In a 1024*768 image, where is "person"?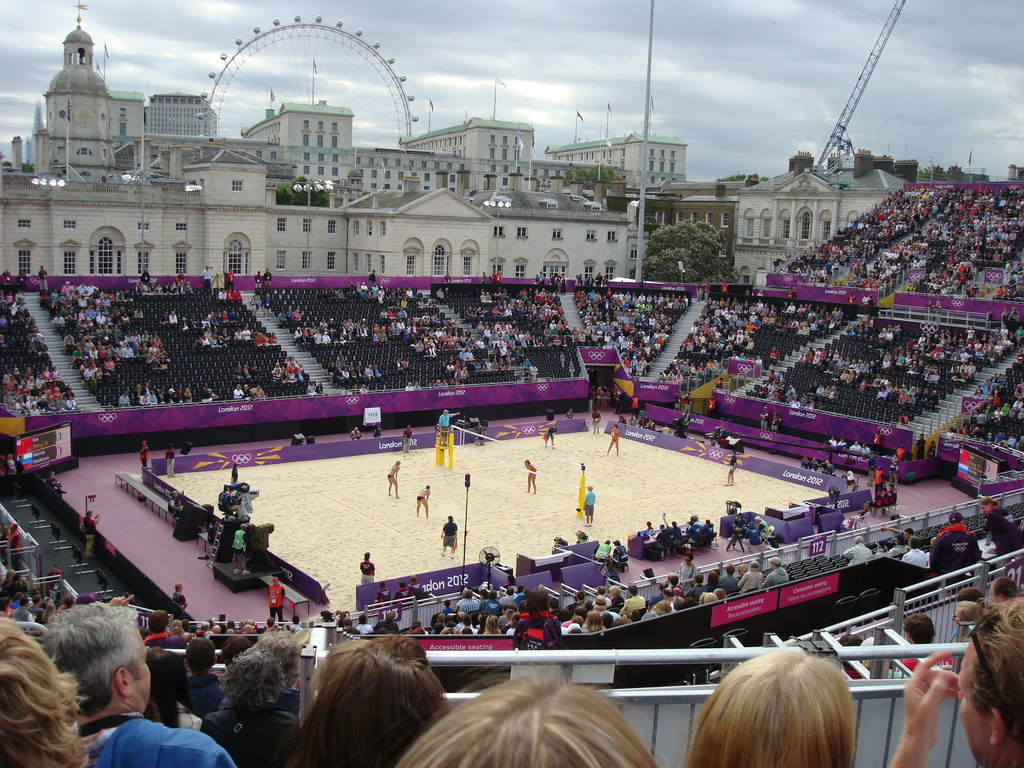
left=816, top=384, right=826, bottom=396.
